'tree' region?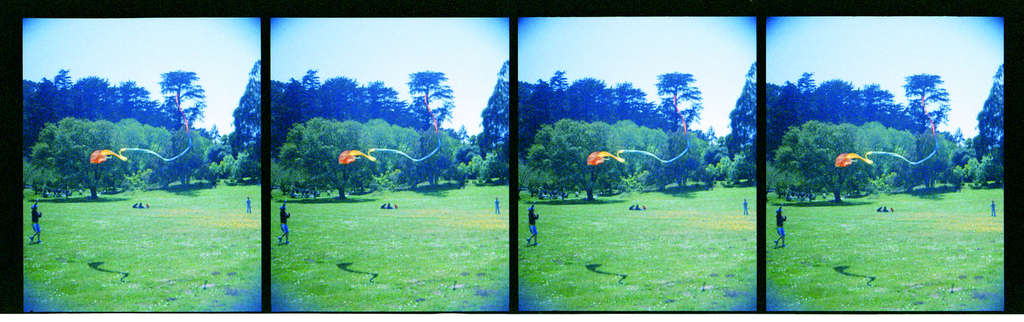
279 113 383 195
